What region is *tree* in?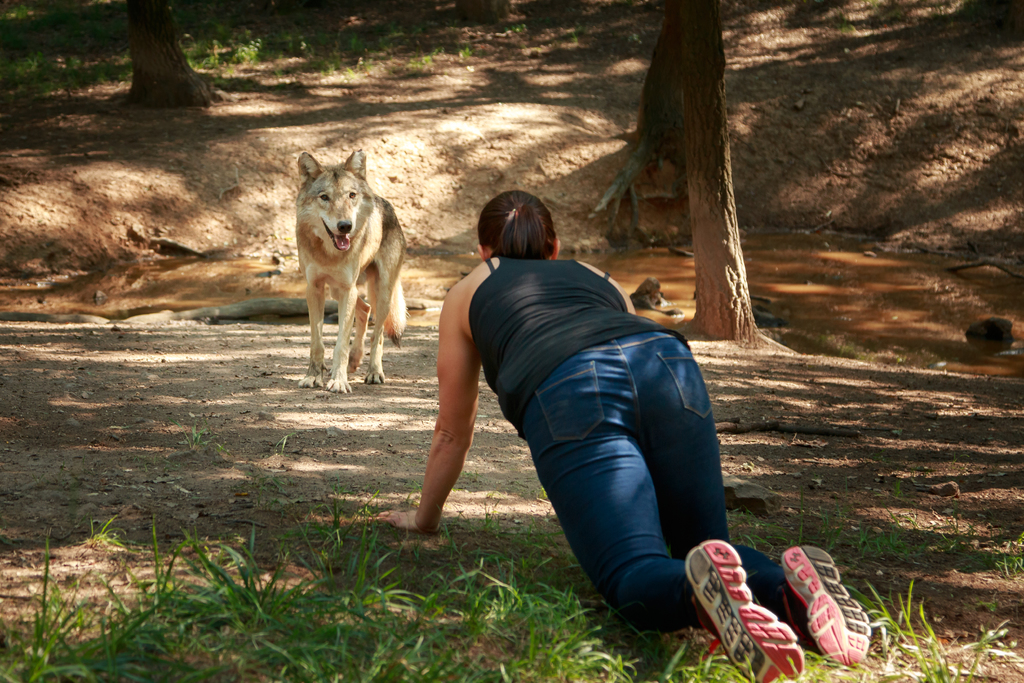
<box>689,0,762,340</box>.
